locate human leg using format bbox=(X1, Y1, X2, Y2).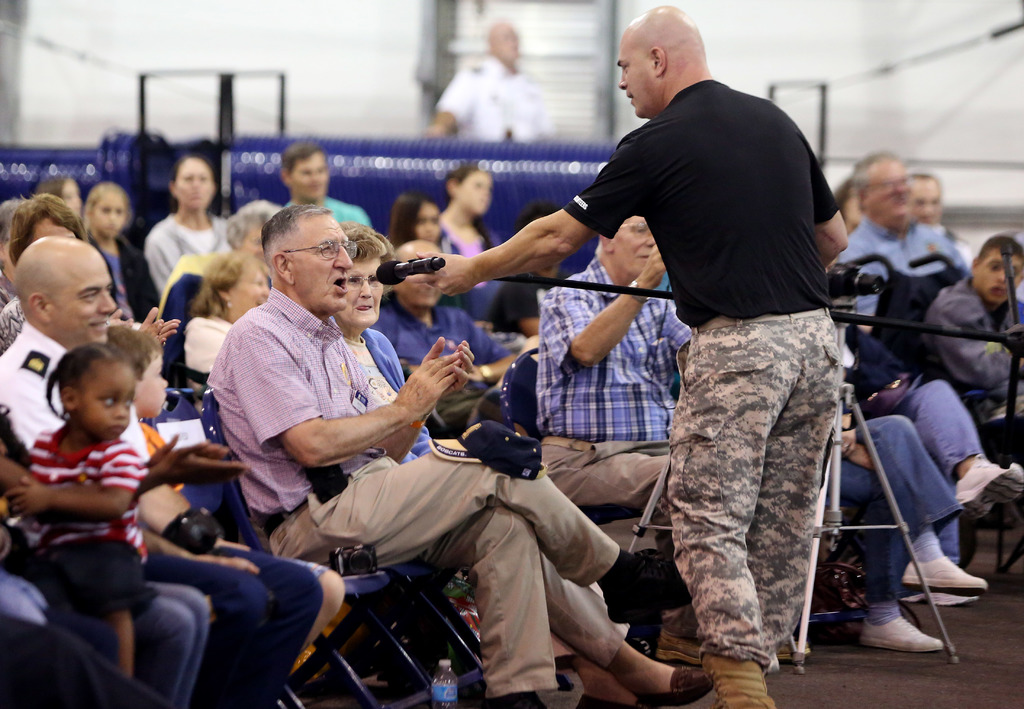
bbox=(415, 501, 555, 708).
